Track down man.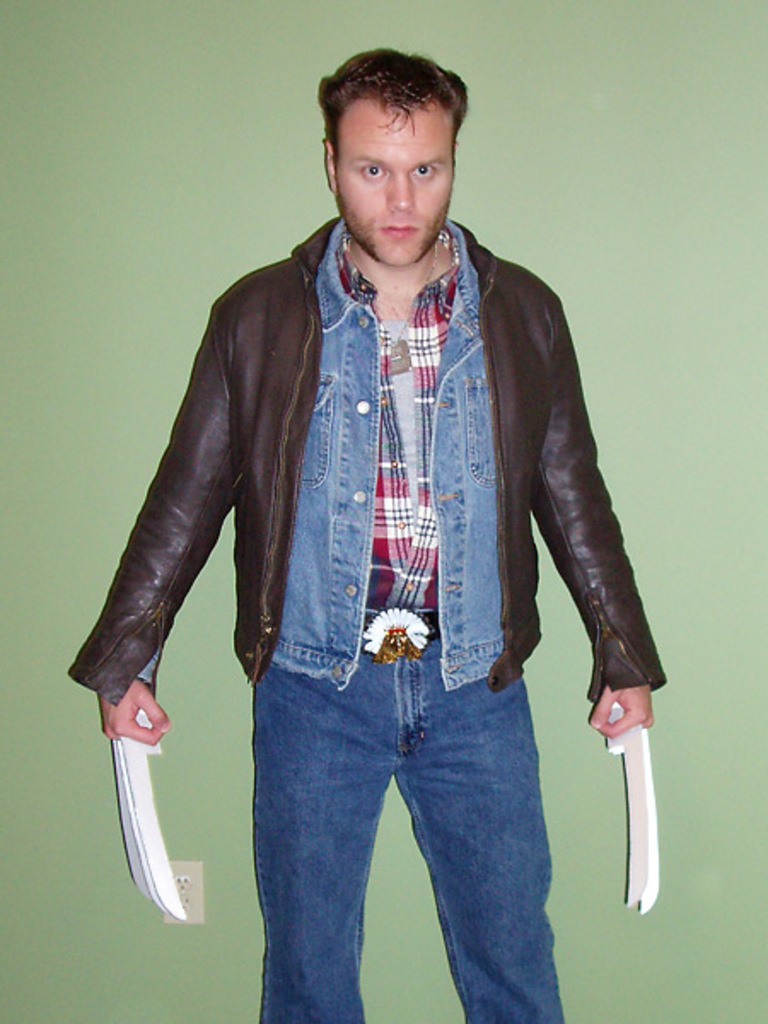
Tracked to locate(102, 27, 662, 983).
